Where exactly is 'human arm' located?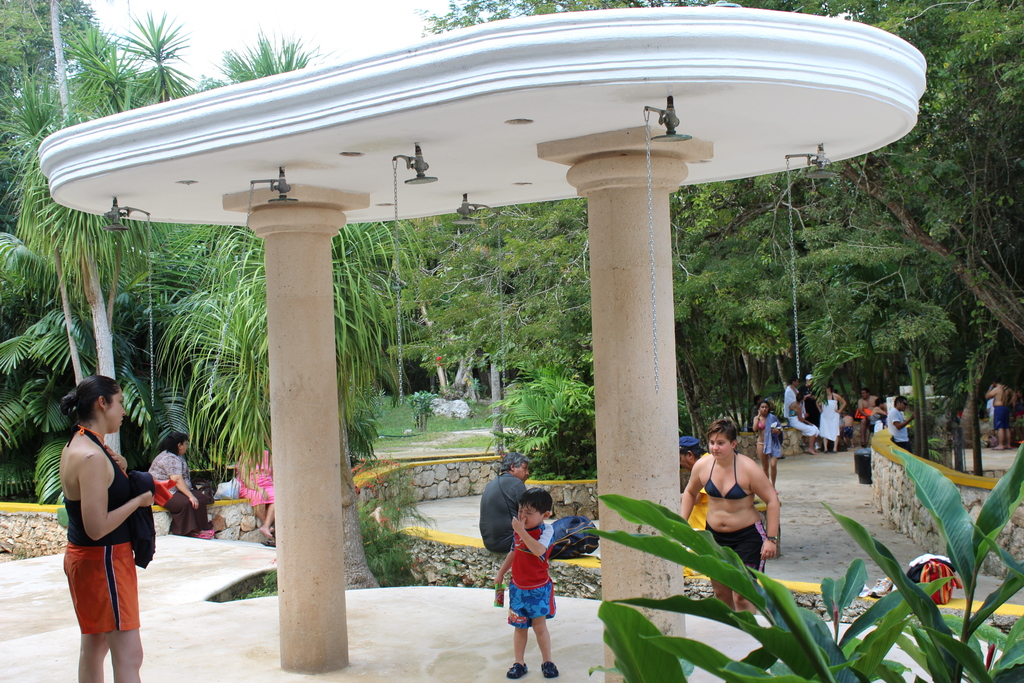
Its bounding box is box=[681, 467, 710, 523].
